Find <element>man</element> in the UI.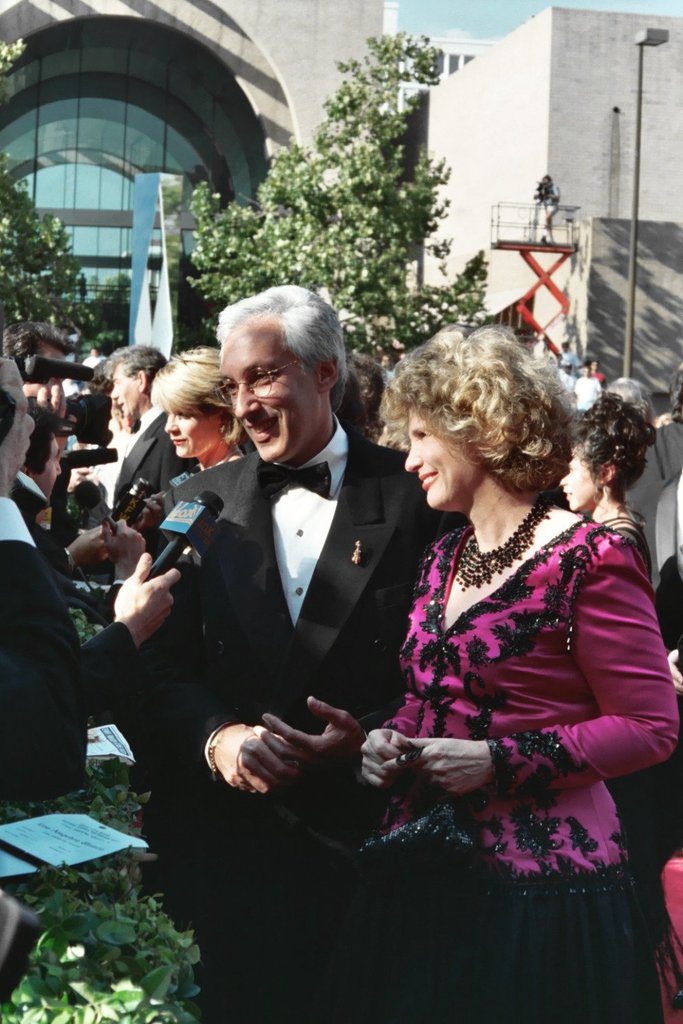
UI element at (x1=0, y1=321, x2=76, y2=391).
